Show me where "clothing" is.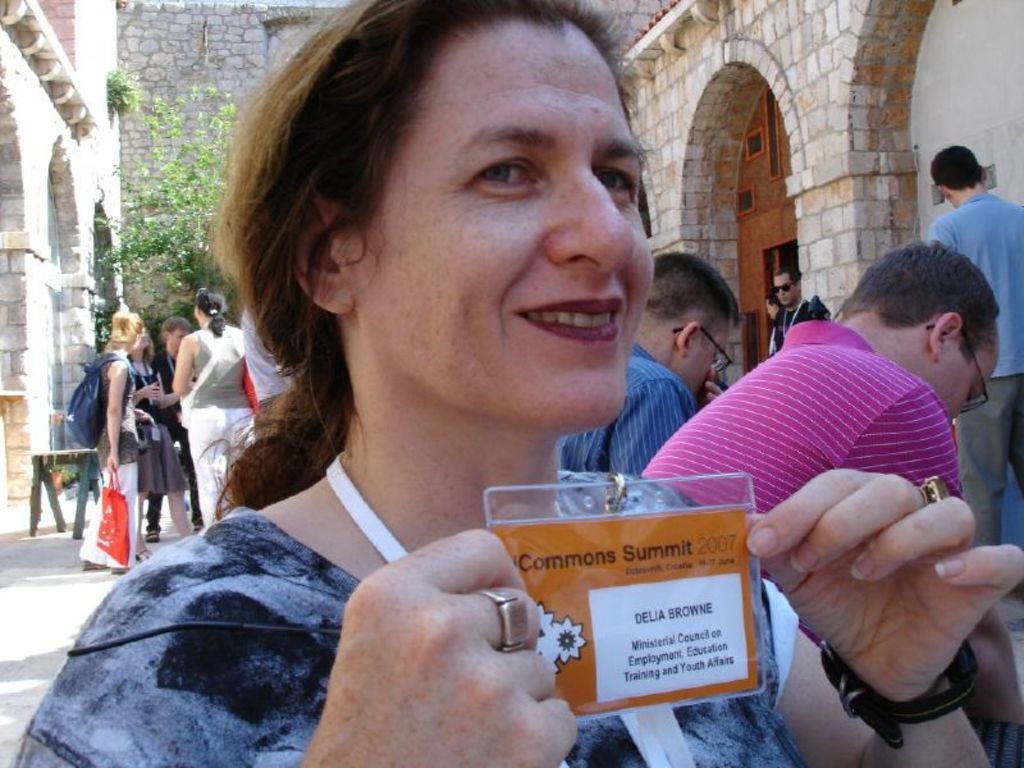
"clothing" is at detection(132, 358, 196, 492).
